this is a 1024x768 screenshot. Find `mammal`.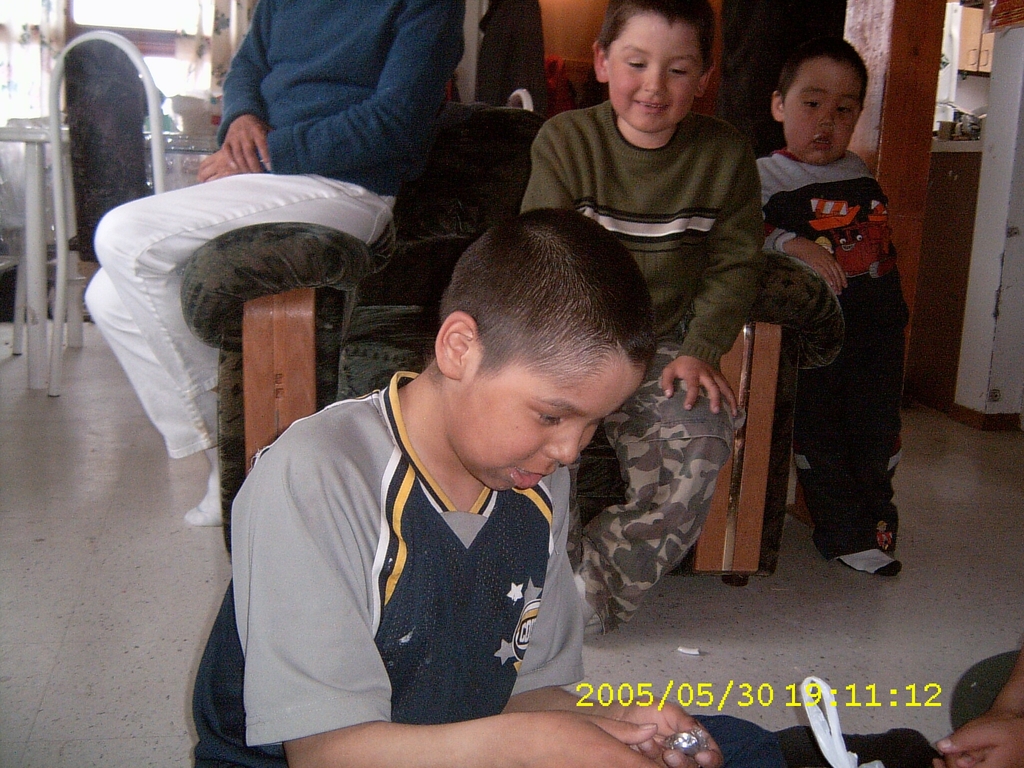
Bounding box: 177,230,665,767.
